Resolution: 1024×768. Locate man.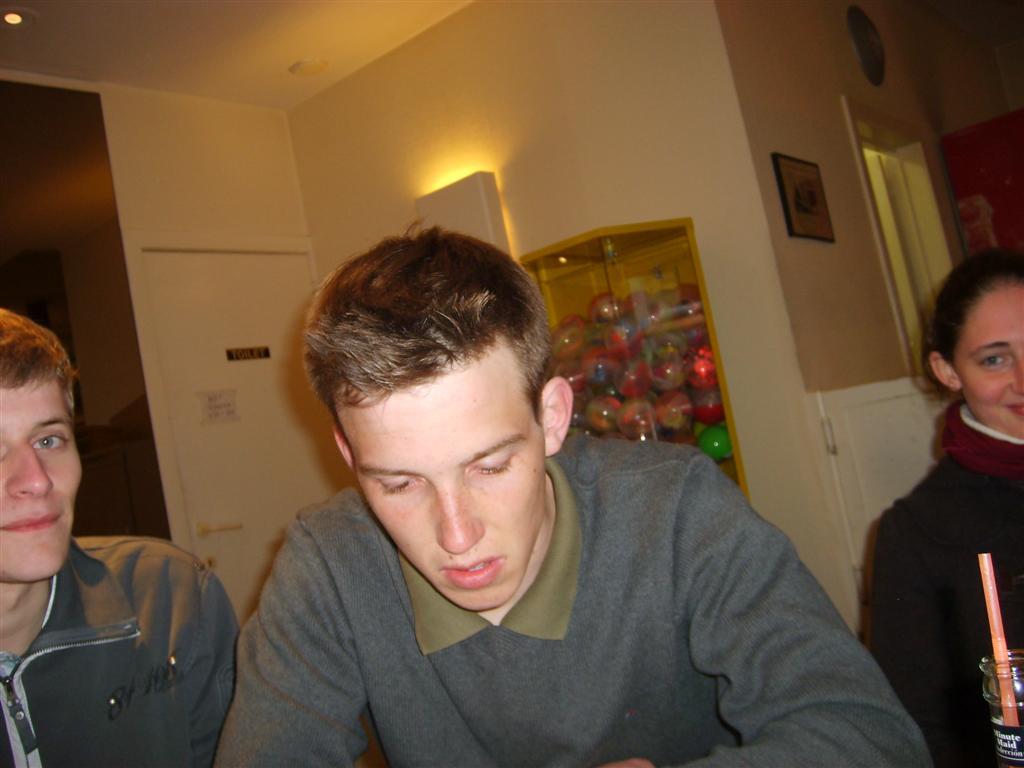
<bbox>0, 303, 245, 767</bbox>.
